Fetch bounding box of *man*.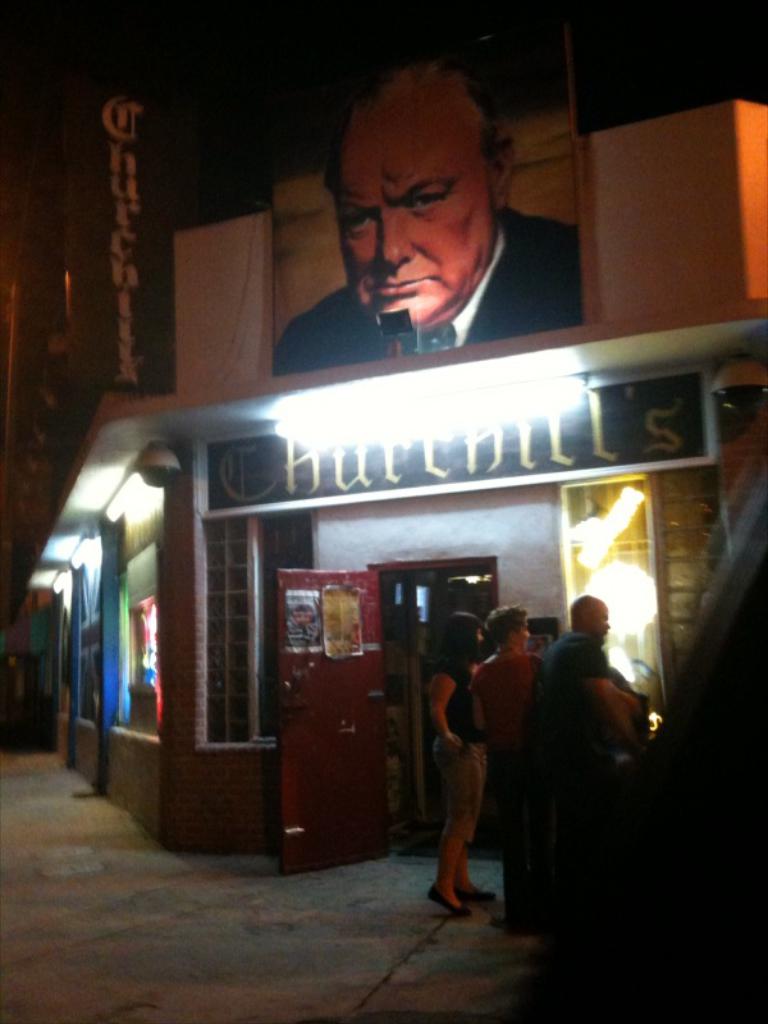
Bbox: bbox(269, 55, 582, 378).
